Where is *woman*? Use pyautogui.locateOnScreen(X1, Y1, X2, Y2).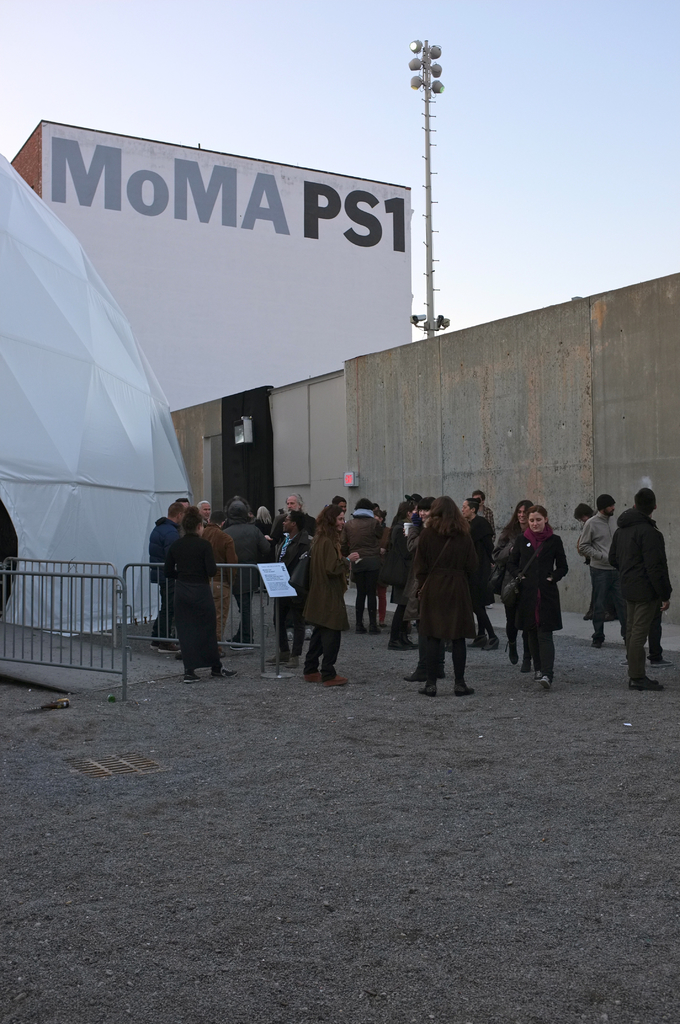
pyautogui.locateOnScreen(161, 509, 234, 677).
